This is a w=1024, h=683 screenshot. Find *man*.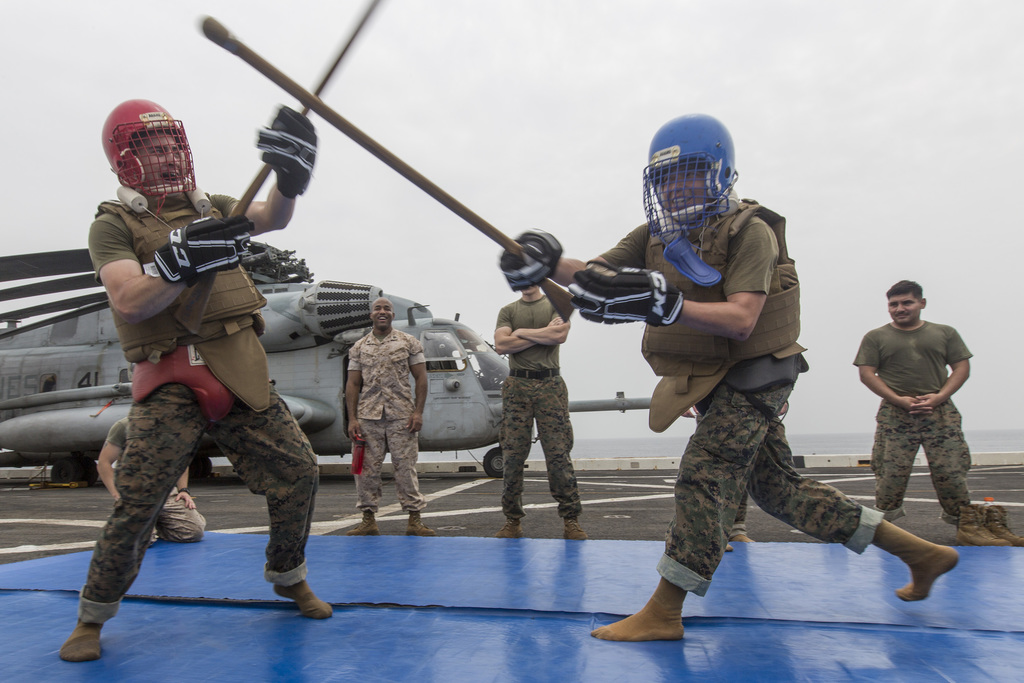
Bounding box: {"left": 493, "top": 283, "right": 588, "bottom": 539}.
